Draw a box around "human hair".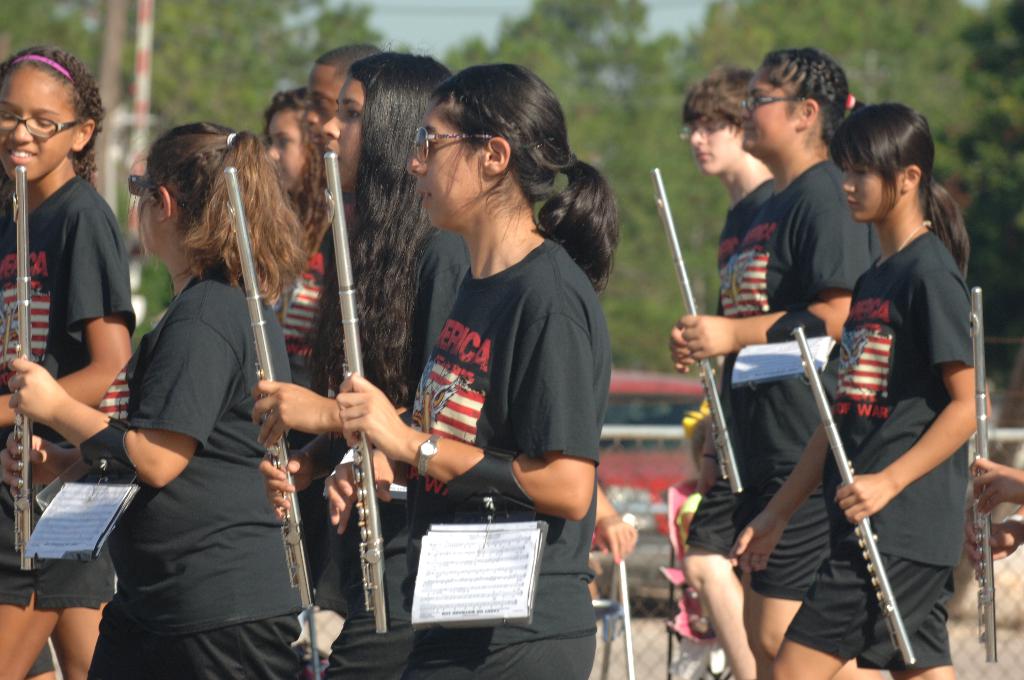
764 43 862 147.
